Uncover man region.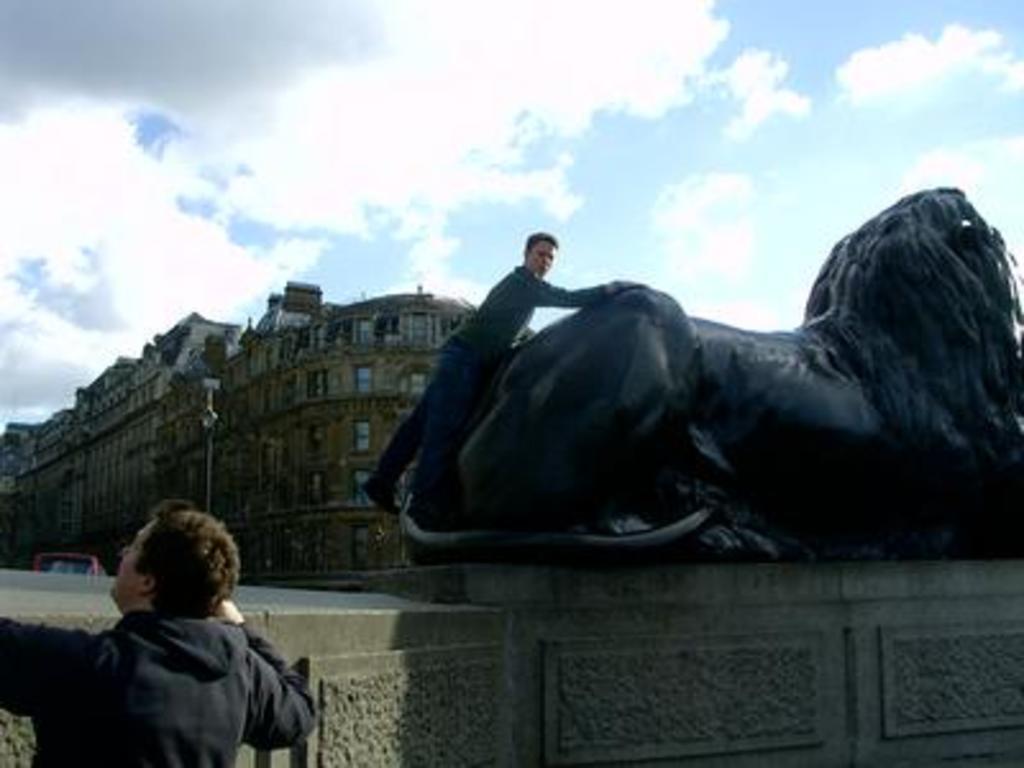
Uncovered: pyautogui.locateOnScreen(0, 499, 320, 765).
